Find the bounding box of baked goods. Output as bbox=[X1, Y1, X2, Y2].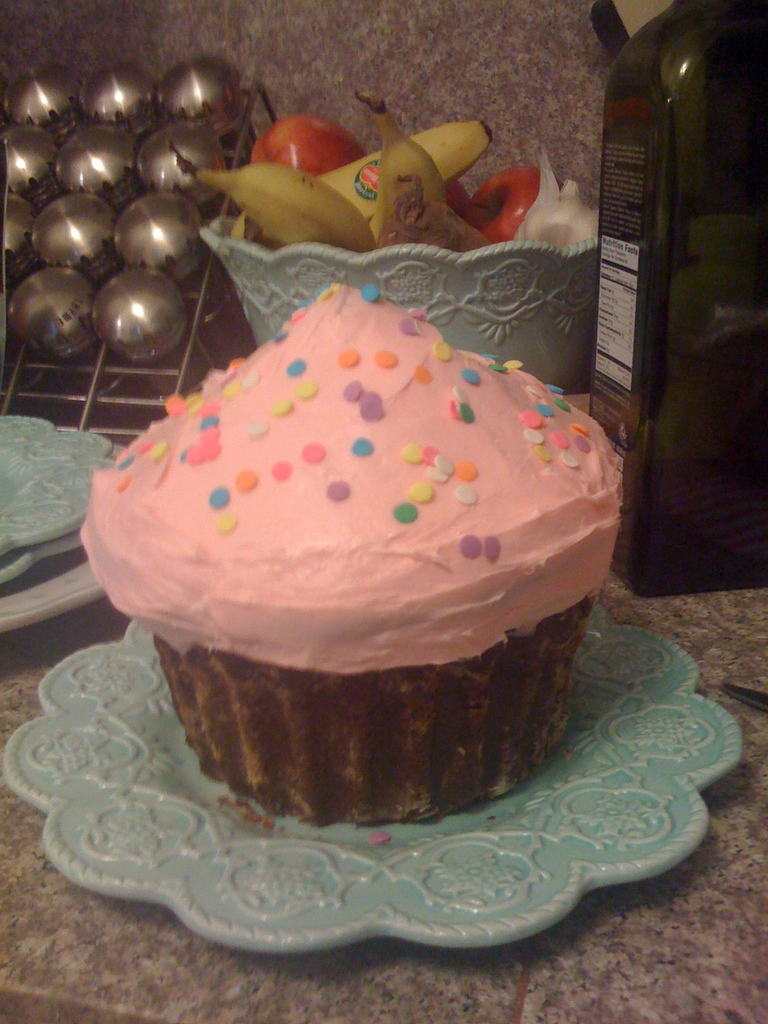
bbox=[83, 281, 648, 832].
